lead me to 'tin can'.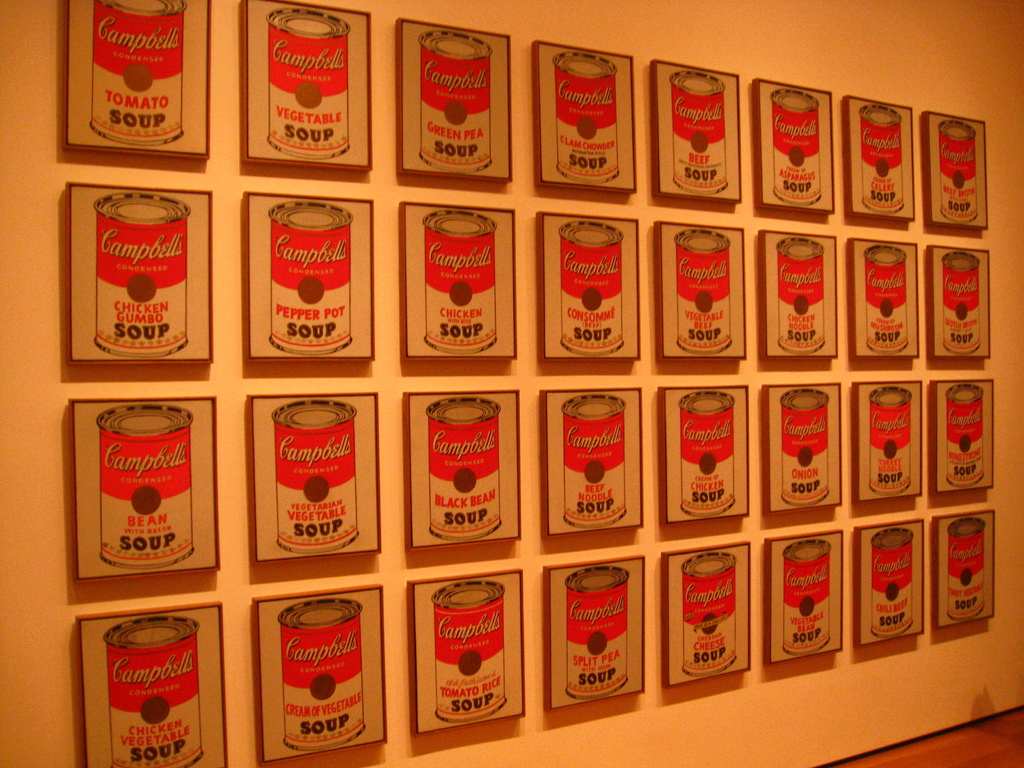
Lead to crop(271, 396, 358, 552).
